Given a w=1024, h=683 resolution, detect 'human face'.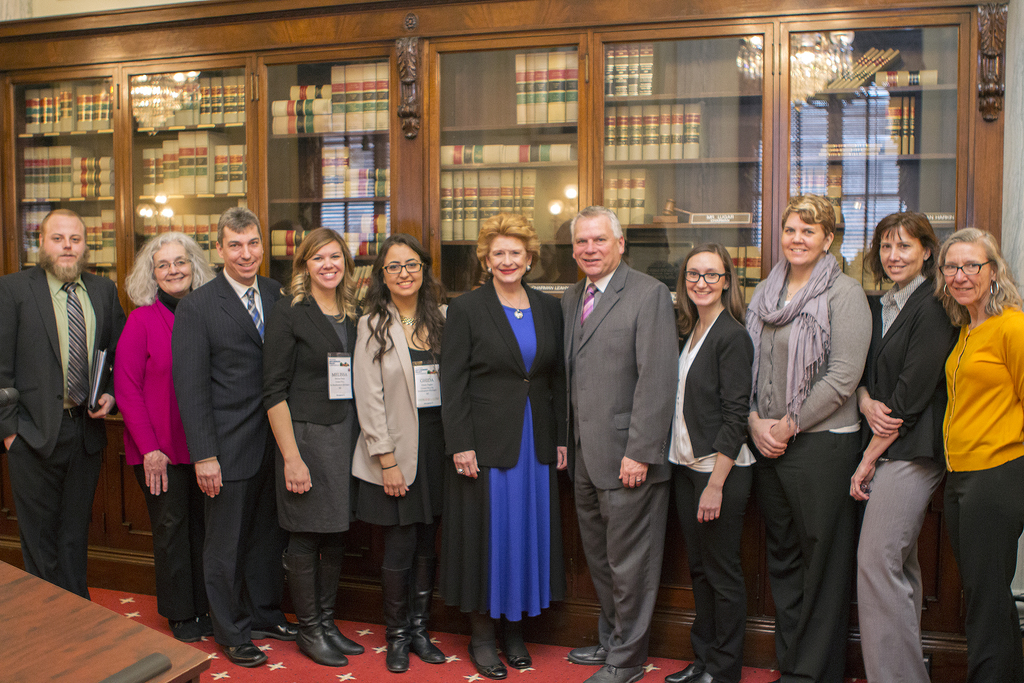
left=485, top=229, right=527, bottom=283.
